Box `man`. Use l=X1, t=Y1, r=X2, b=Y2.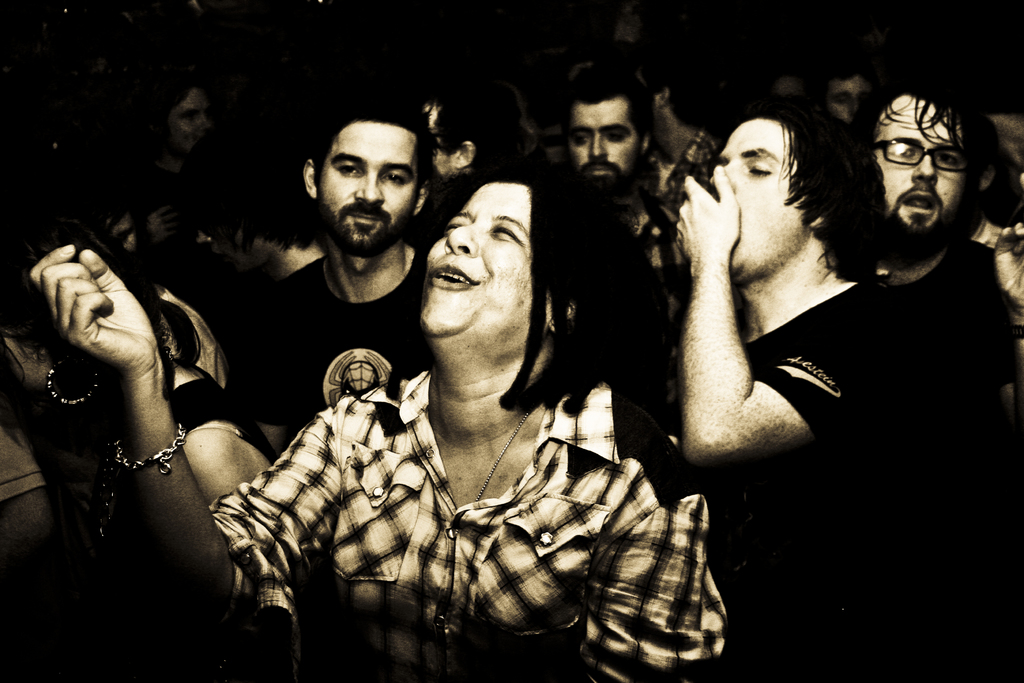
l=646, t=94, r=973, b=682.
